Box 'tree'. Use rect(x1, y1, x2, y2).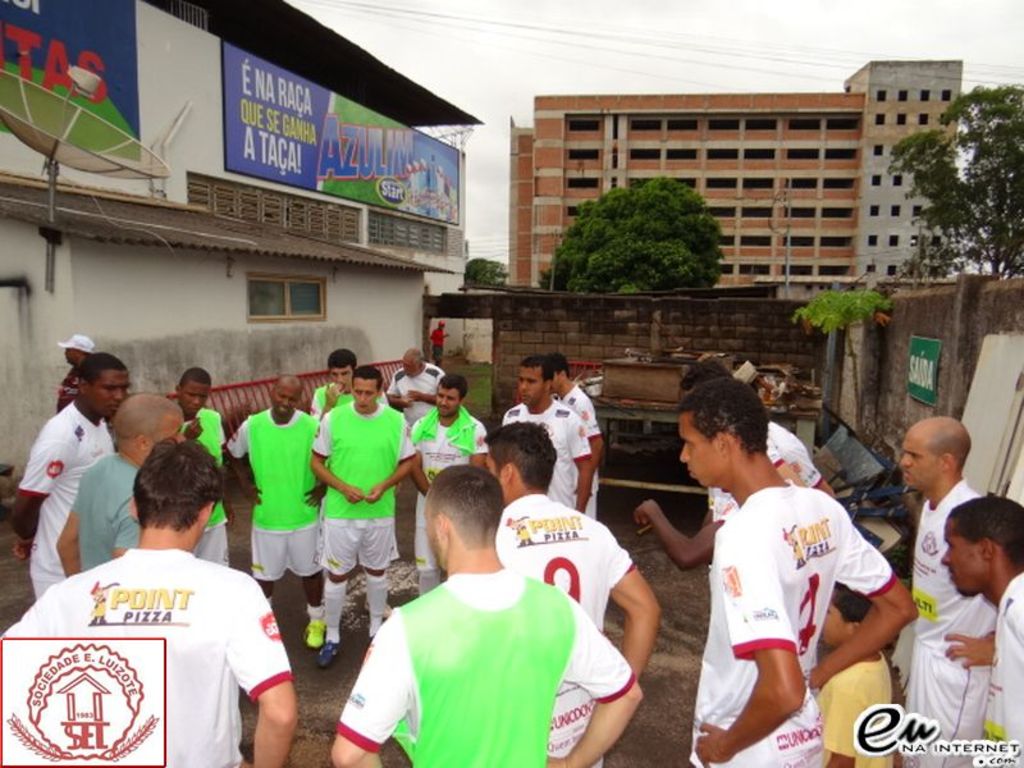
rect(545, 174, 731, 301).
